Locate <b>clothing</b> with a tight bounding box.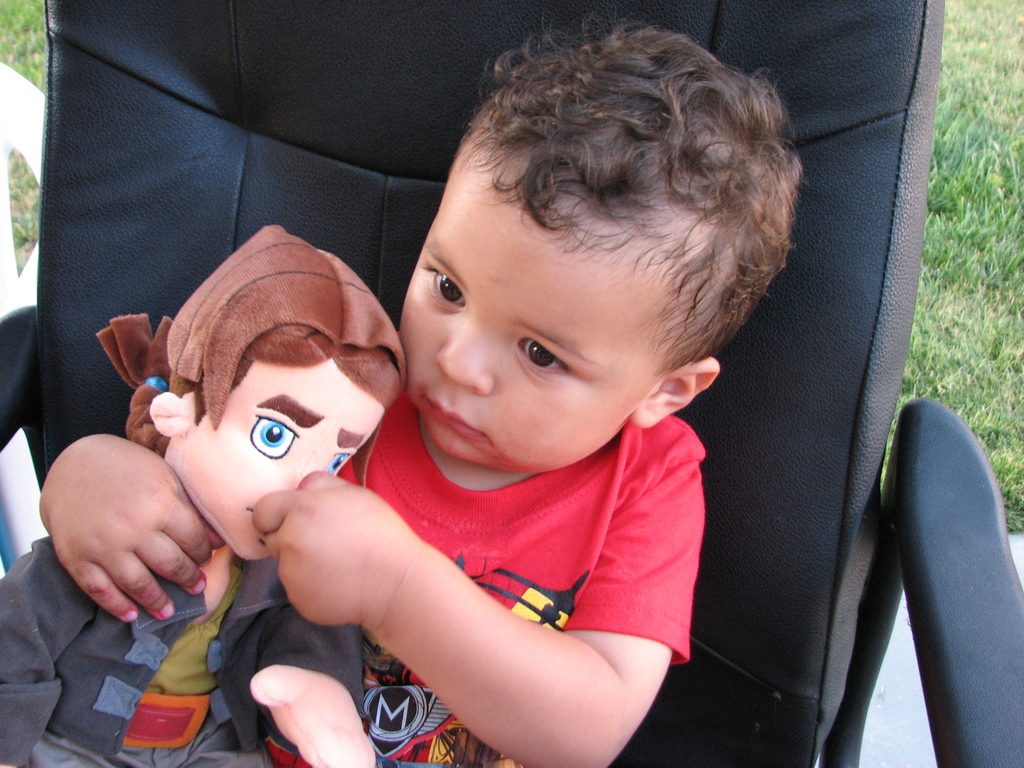
<bbox>266, 392, 705, 767</bbox>.
